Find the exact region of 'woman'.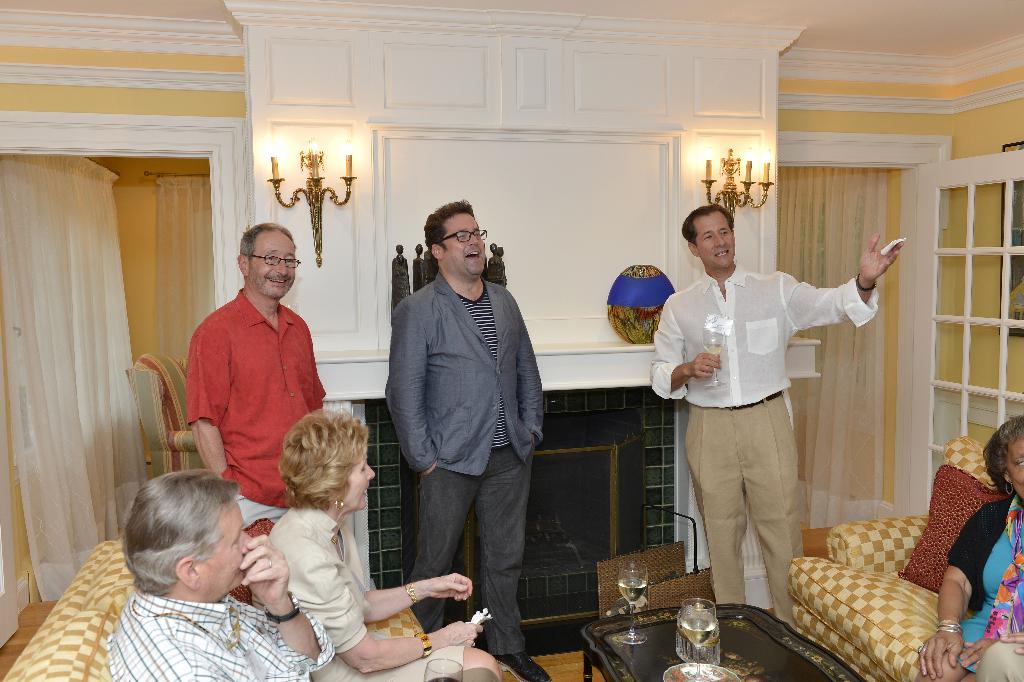
Exact region: left=229, top=417, right=396, bottom=663.
